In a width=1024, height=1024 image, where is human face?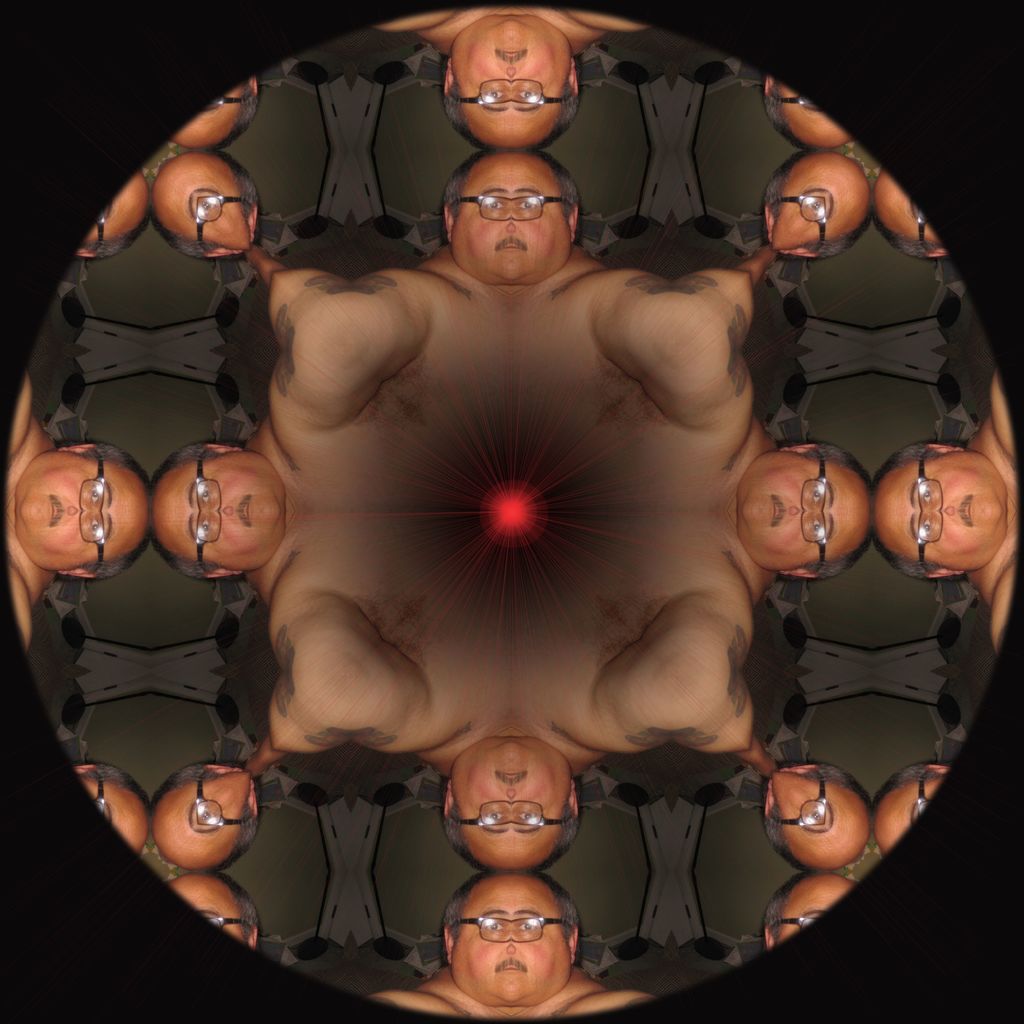
875,452,1005,574.
